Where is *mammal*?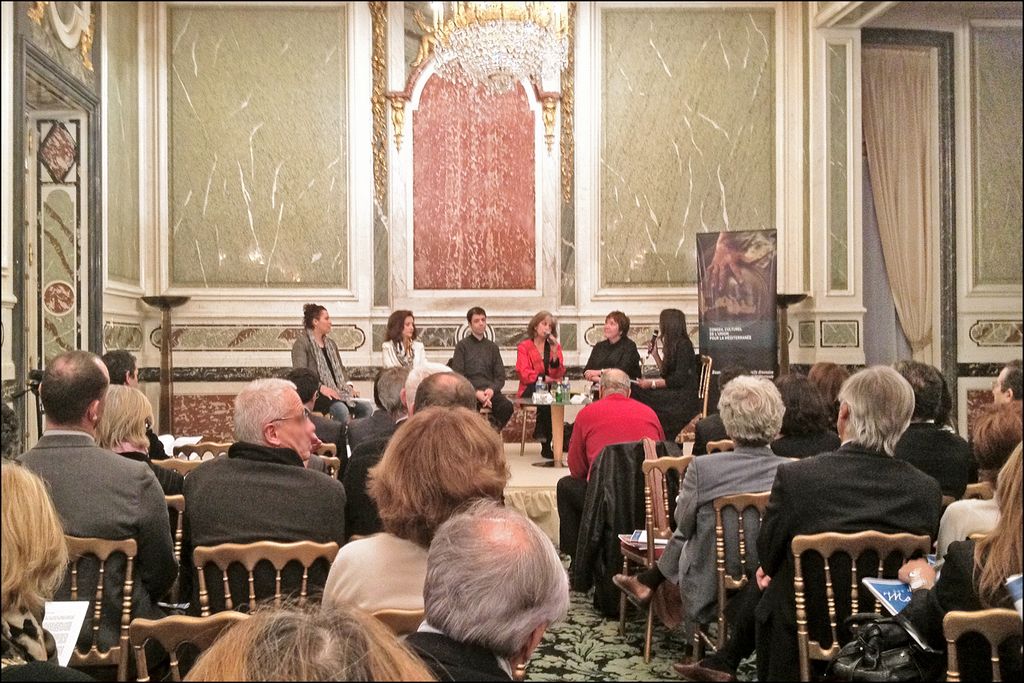
box=[772, 370, 843, 461].
